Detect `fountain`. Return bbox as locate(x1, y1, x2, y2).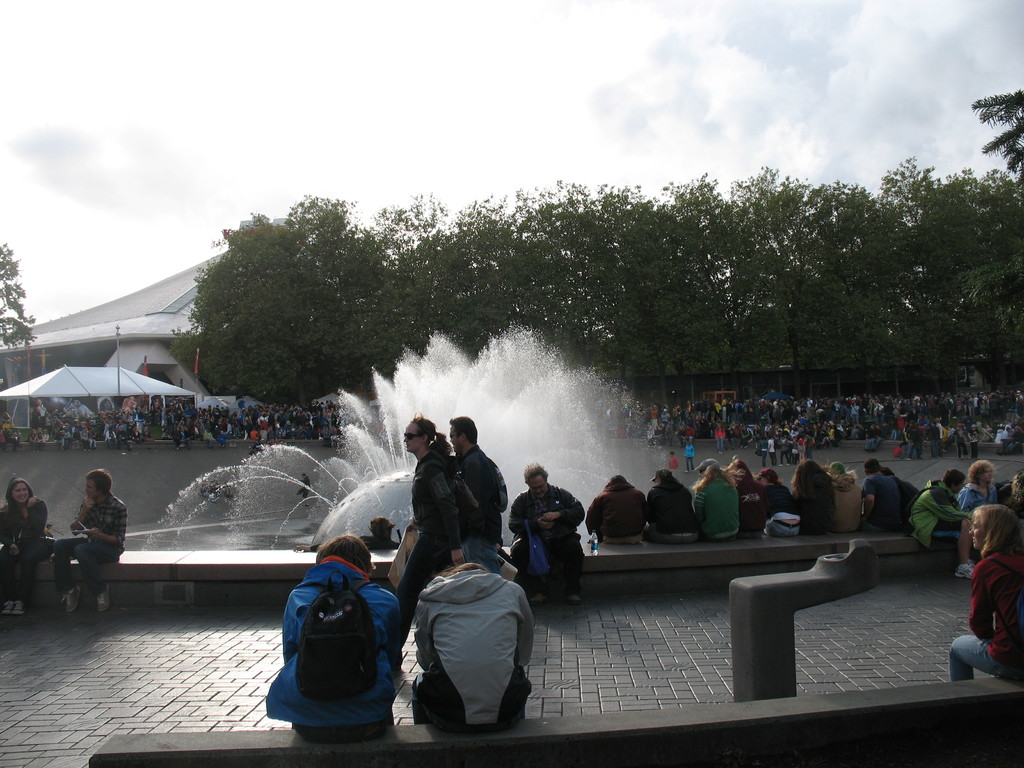
locate(162, 314, 789, 563).
